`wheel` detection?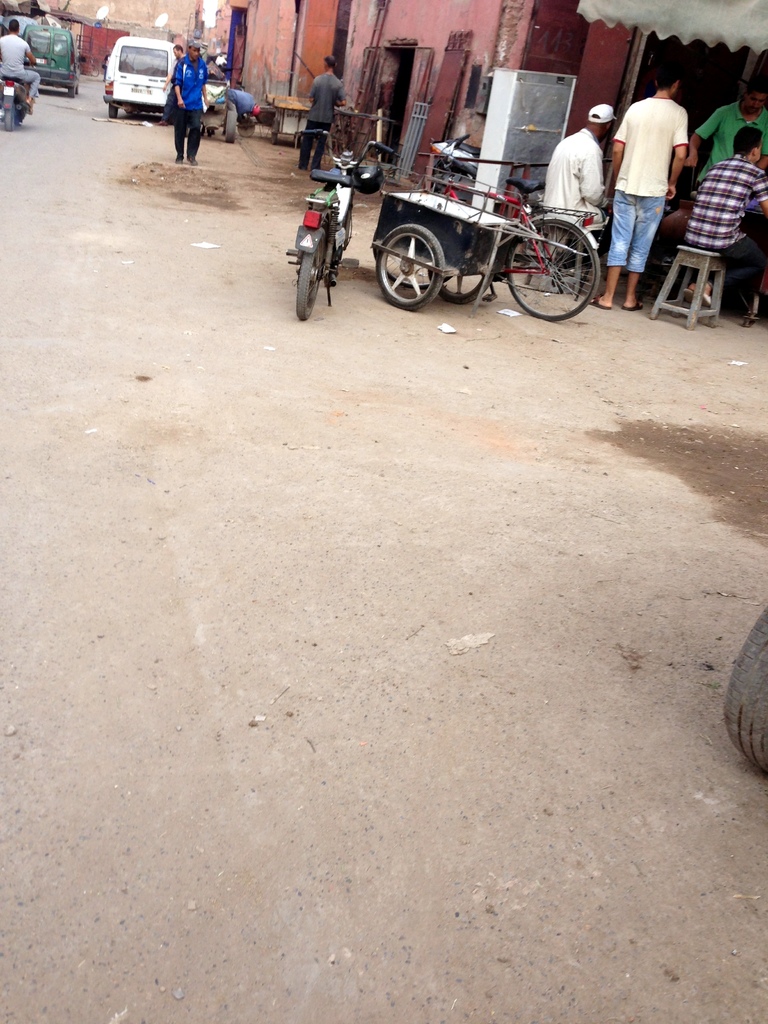
{"left": 513, "top": 202, "right": 601, "bottom": 291}
